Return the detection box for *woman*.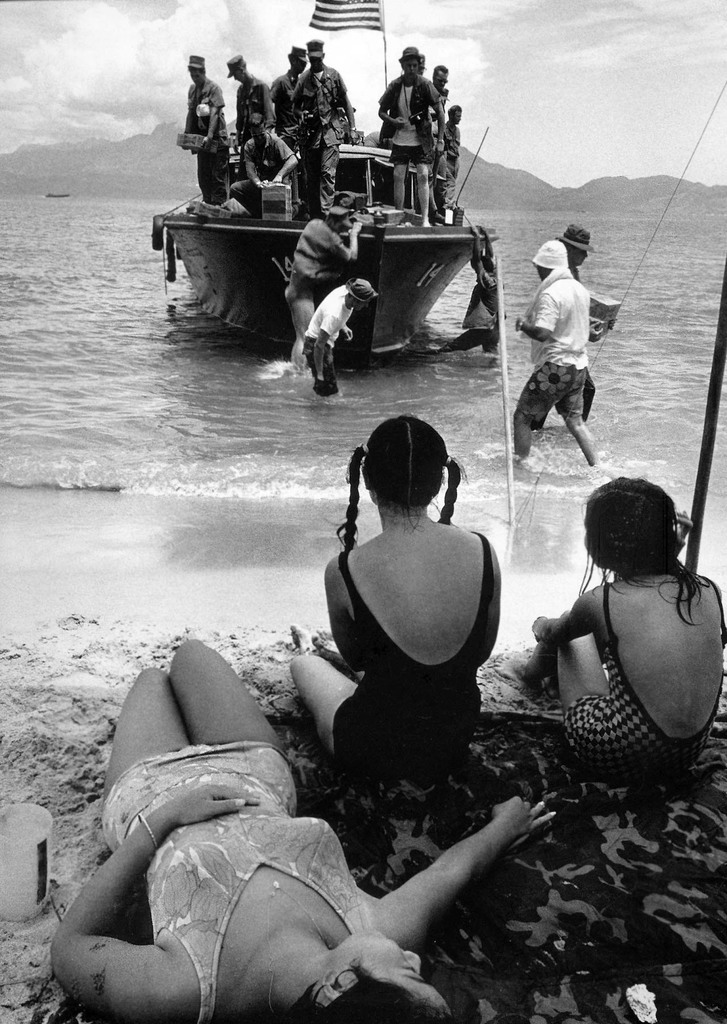
479/468/726/781.
